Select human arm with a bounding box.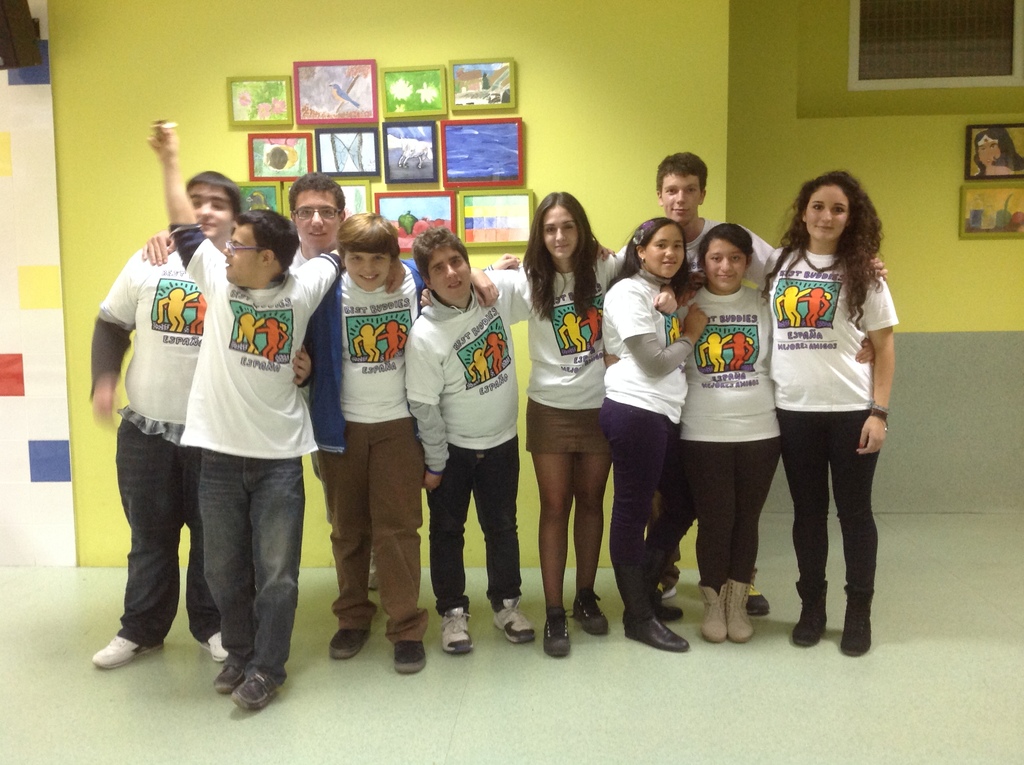
left=601, top=269, right=717, bottom=388.
